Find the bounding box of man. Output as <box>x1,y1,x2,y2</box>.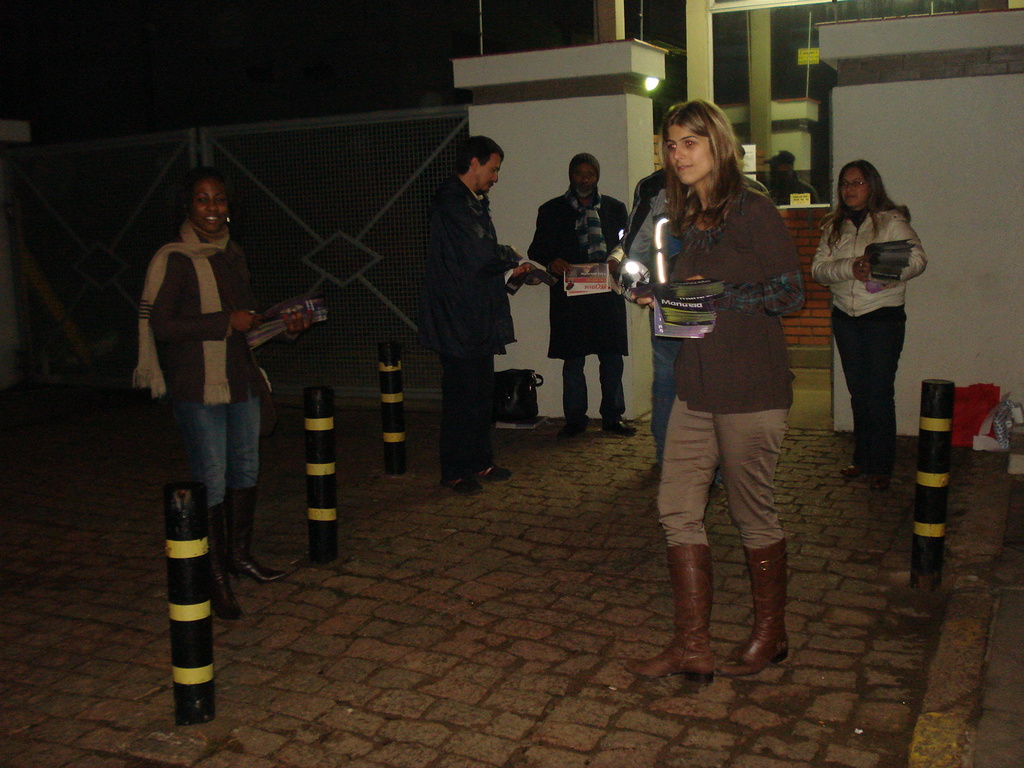
<box>412,135,530,511</box>.
